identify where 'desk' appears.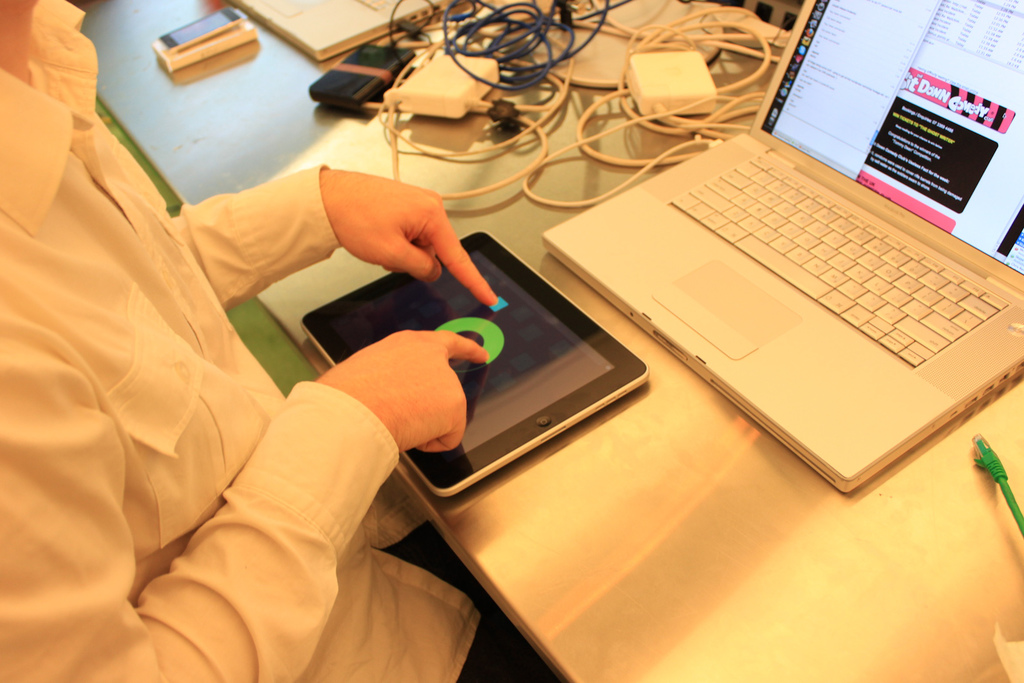
Appears at 72, 0, 1023, 682.
